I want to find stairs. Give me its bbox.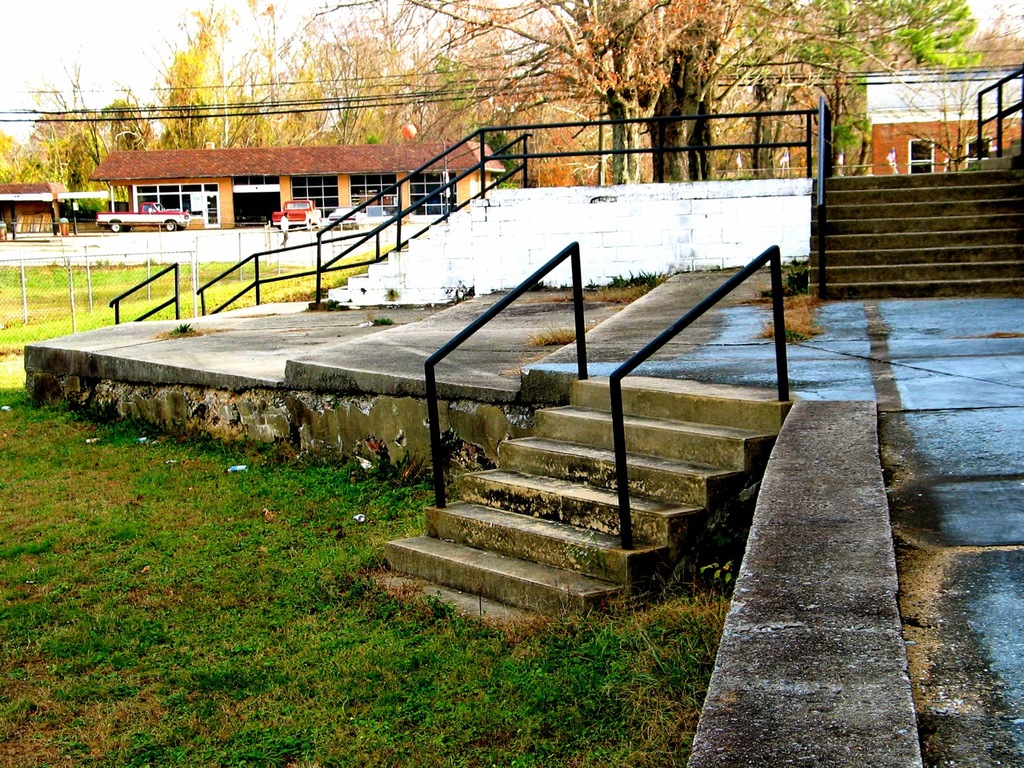
(left=804, top=138, right=1023, bottom=302).
